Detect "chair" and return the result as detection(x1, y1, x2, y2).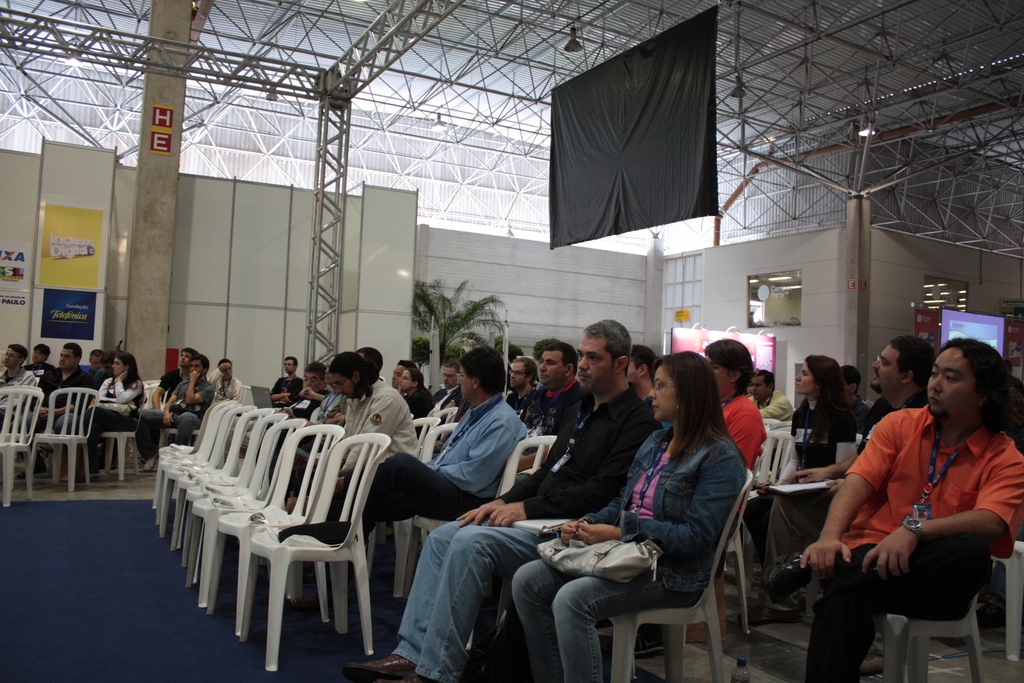
detection(433, 404, 460, 422).
